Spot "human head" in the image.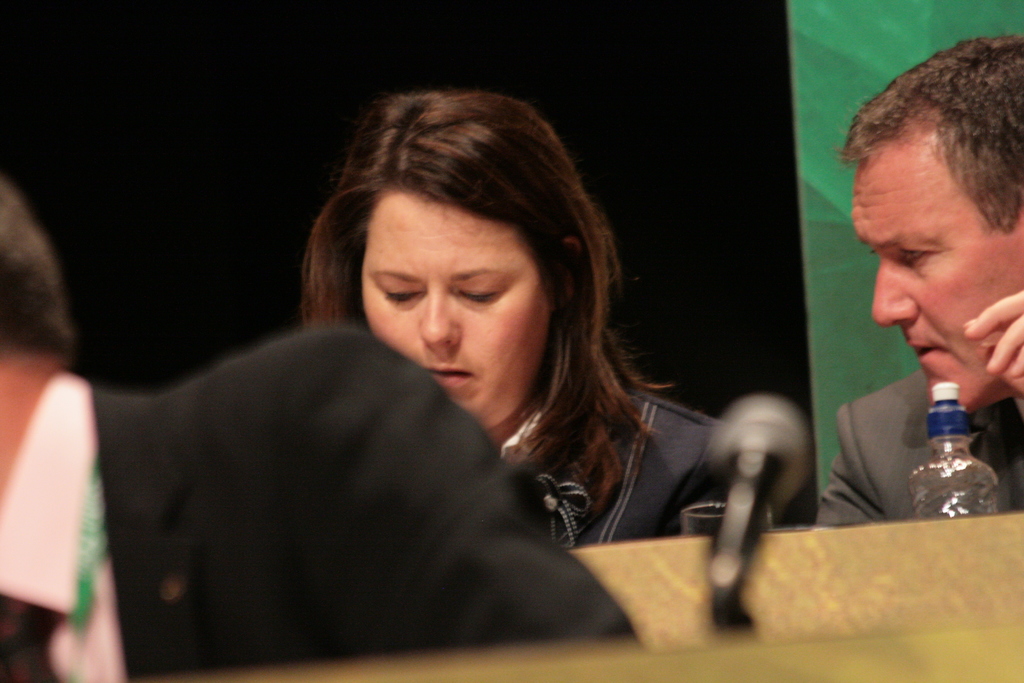
"human head" found at 309, 88, 624, 432.
